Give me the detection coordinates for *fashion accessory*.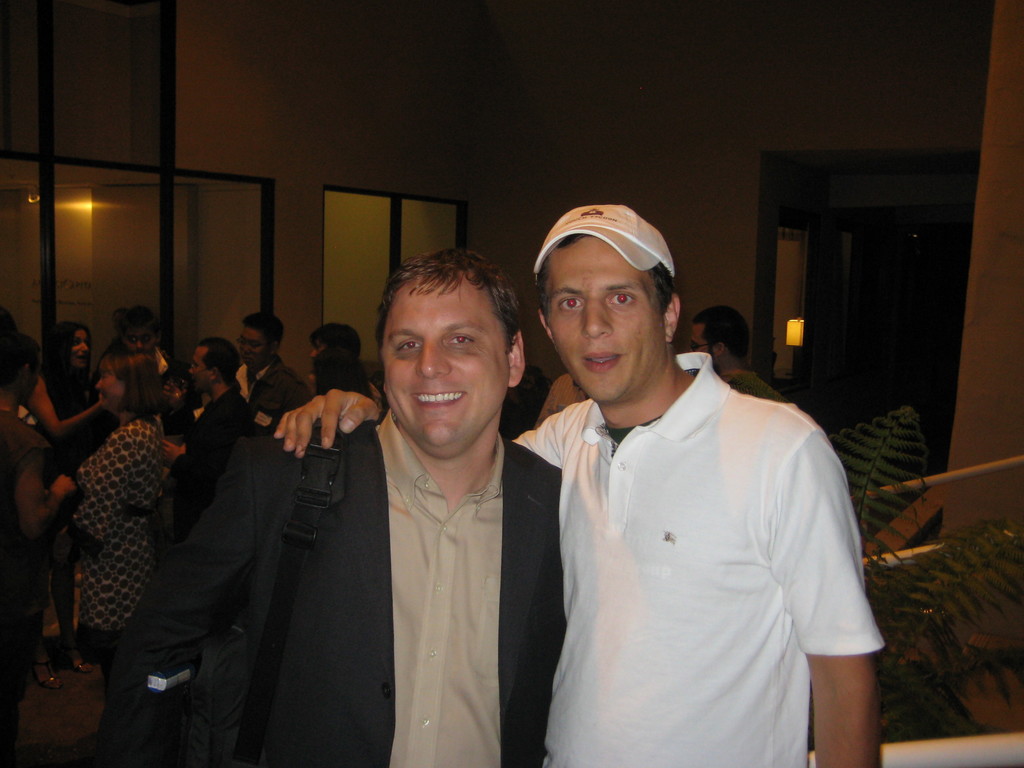
detection(174, 424, 344, 767).
